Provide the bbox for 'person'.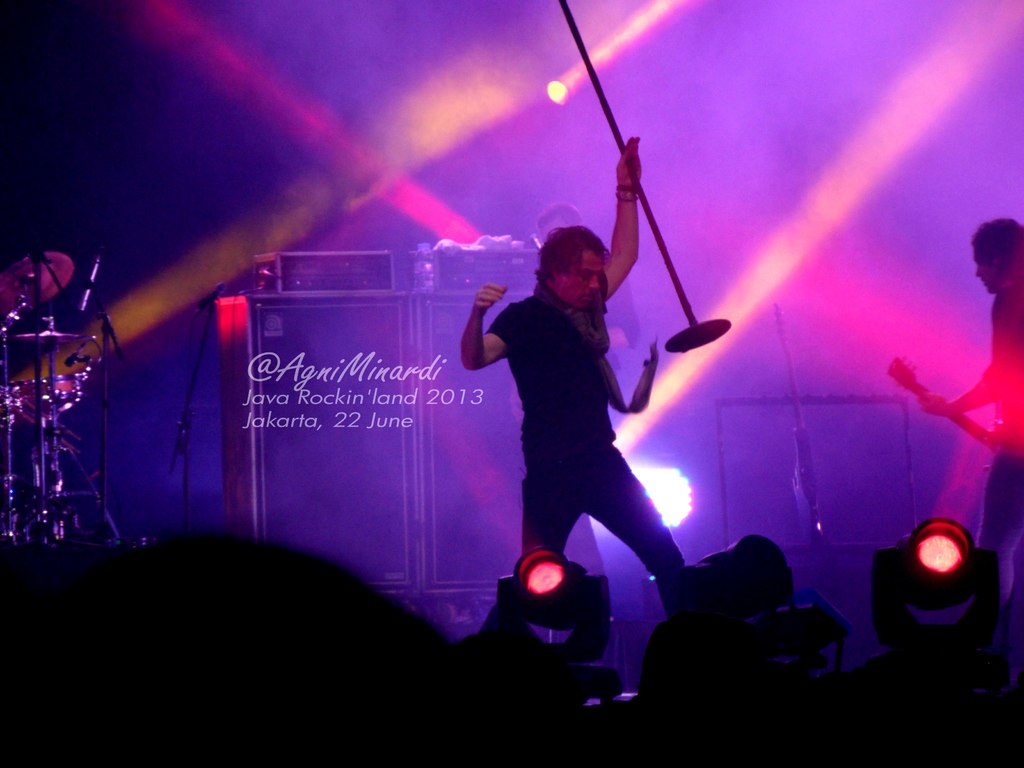
left=448, top=182, right=701, bottom=669.
